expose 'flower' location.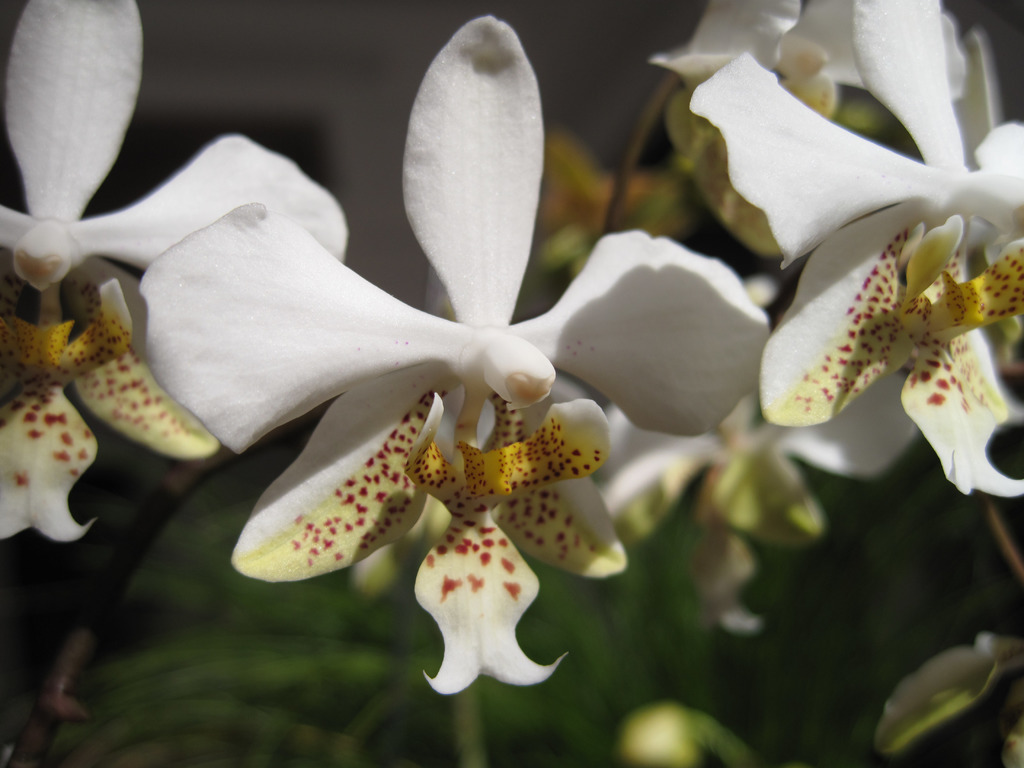
Exposed at {"left": 699, "top": 4, "right": 1023, "bottom": 498}.
